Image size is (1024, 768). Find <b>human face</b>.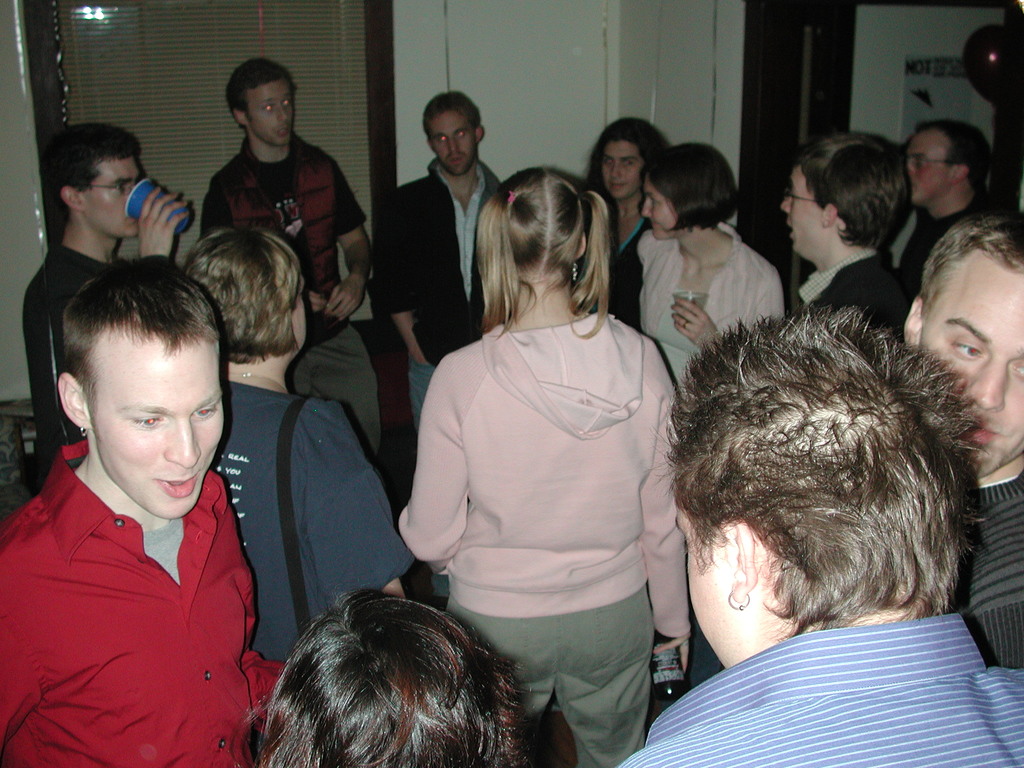
(left=923, top=262, right=1023, bottom=479).
